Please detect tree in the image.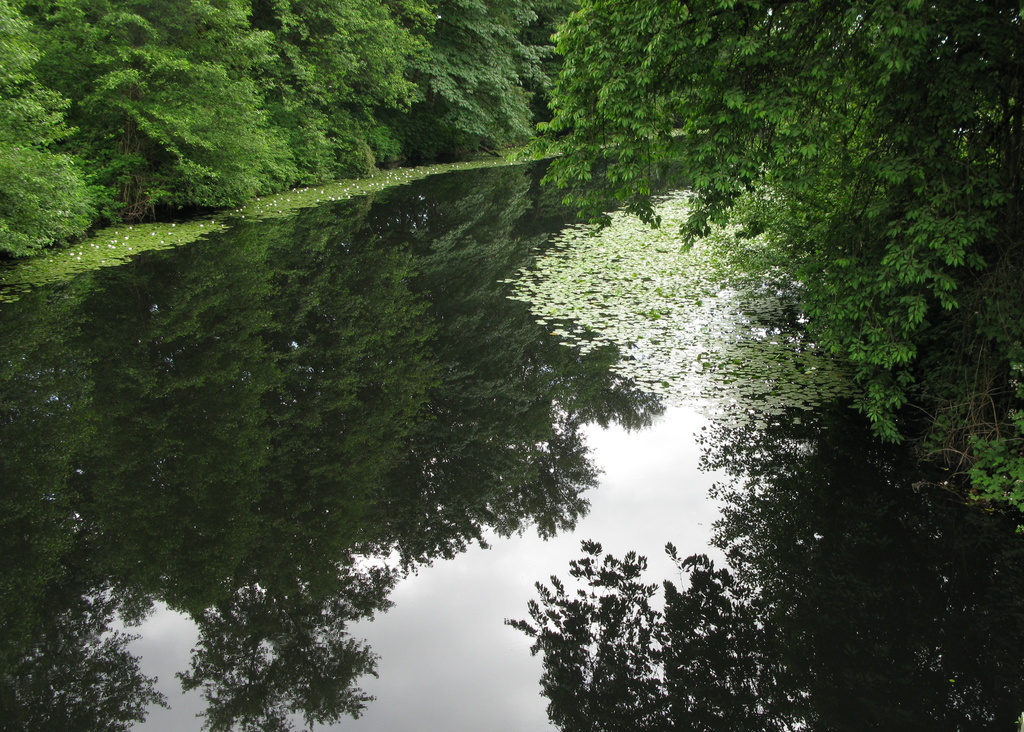
box(72, 0, 185, 224).
